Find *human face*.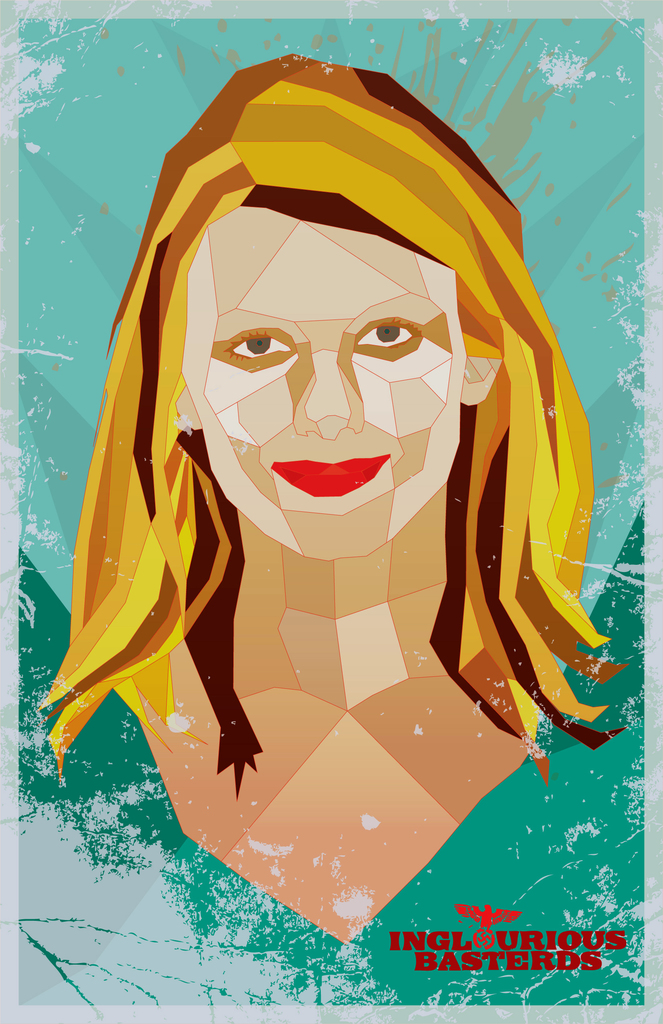
[left=202, top=188, right=465, bottom=557].
